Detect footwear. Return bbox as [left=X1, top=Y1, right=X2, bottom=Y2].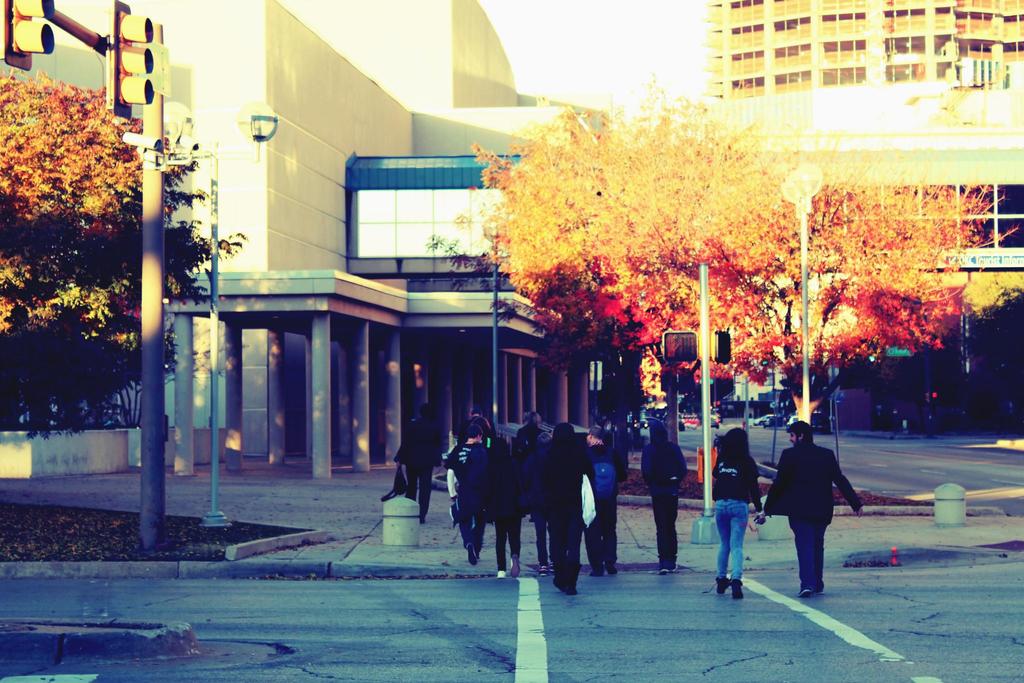
[left=797, top=586, right=813, bottom=594].
